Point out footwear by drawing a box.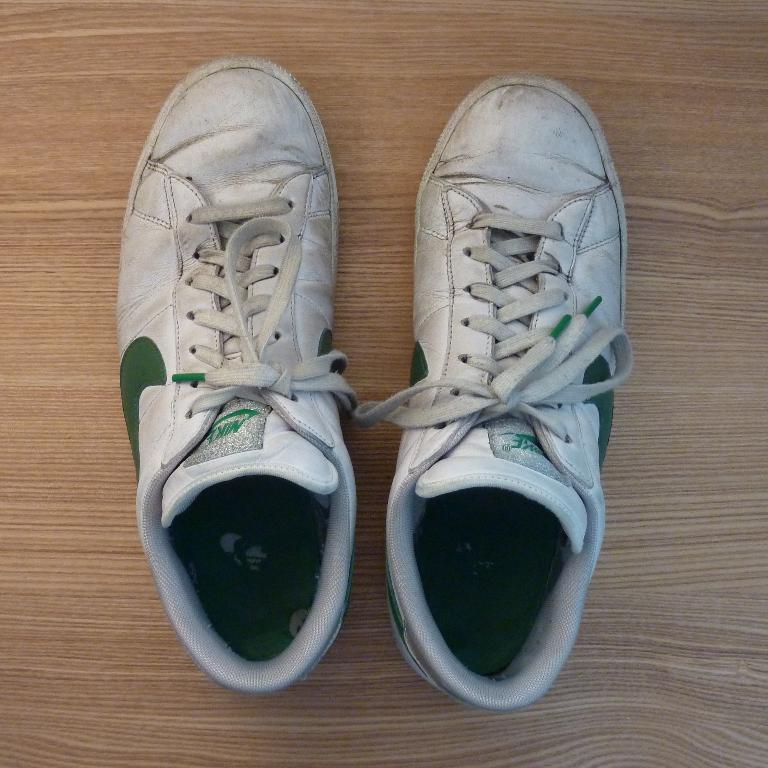
left=112, top=55, right=368, bottom=701.
